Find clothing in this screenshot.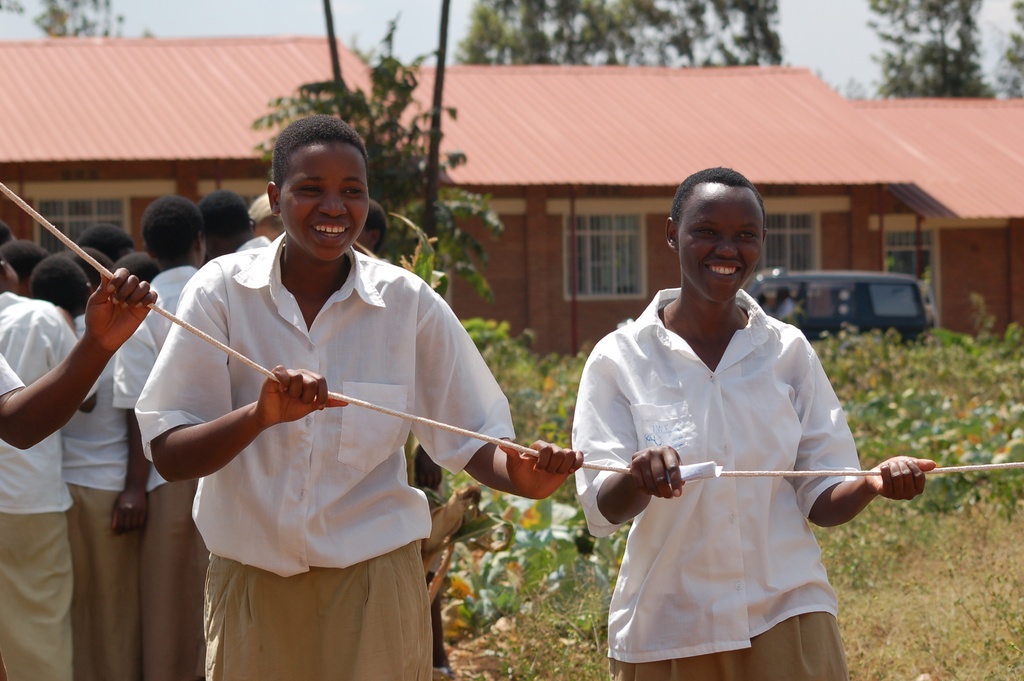
The bounding box for clothing is 137/227/522/680.
